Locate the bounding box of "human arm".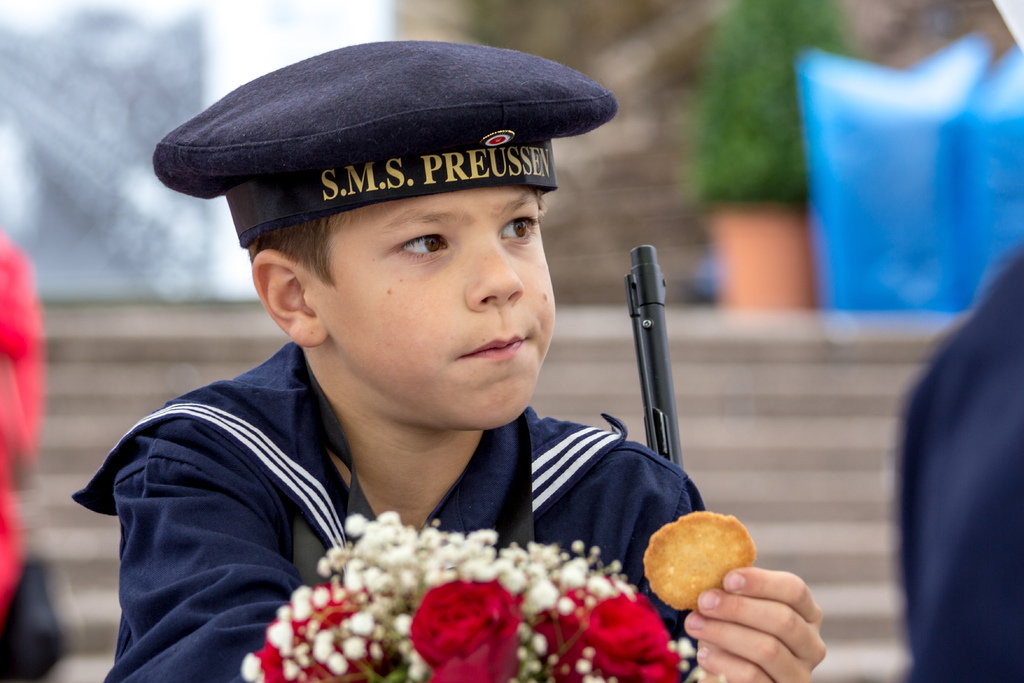
Bounding box: <bbox>102, 416, 305, 682</bbox>.
